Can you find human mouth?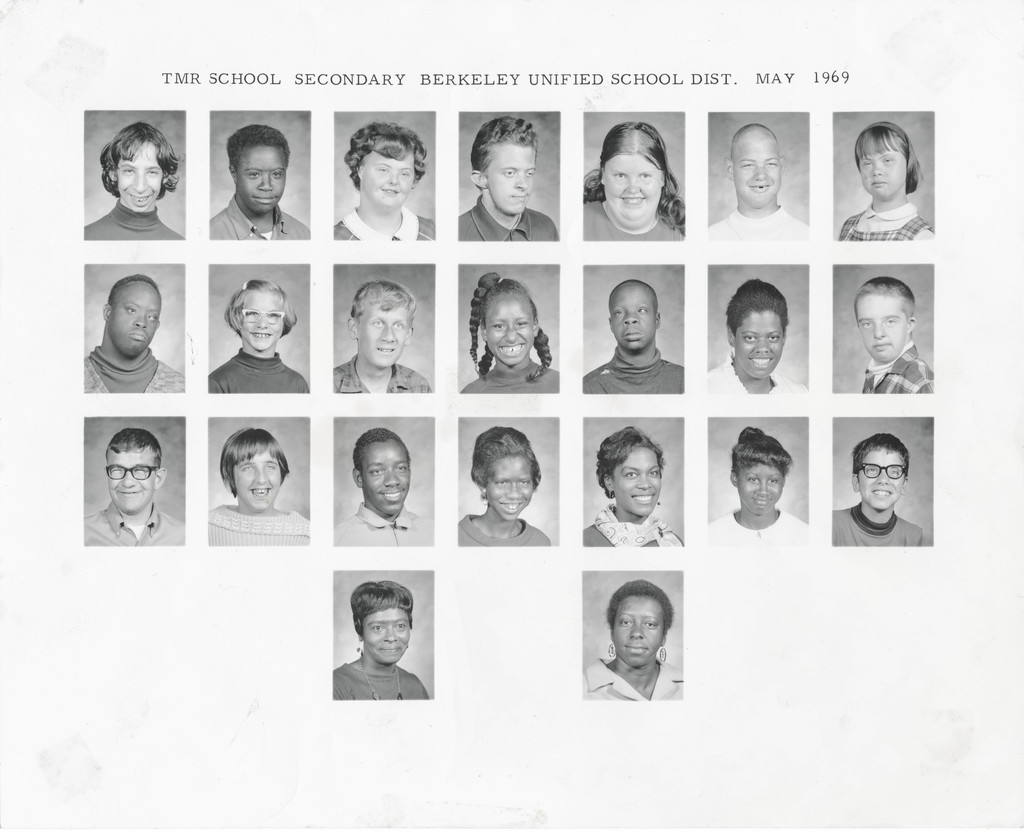
Yes, bounding box: <bbox>872, 180, 886, 187</bbox>.
